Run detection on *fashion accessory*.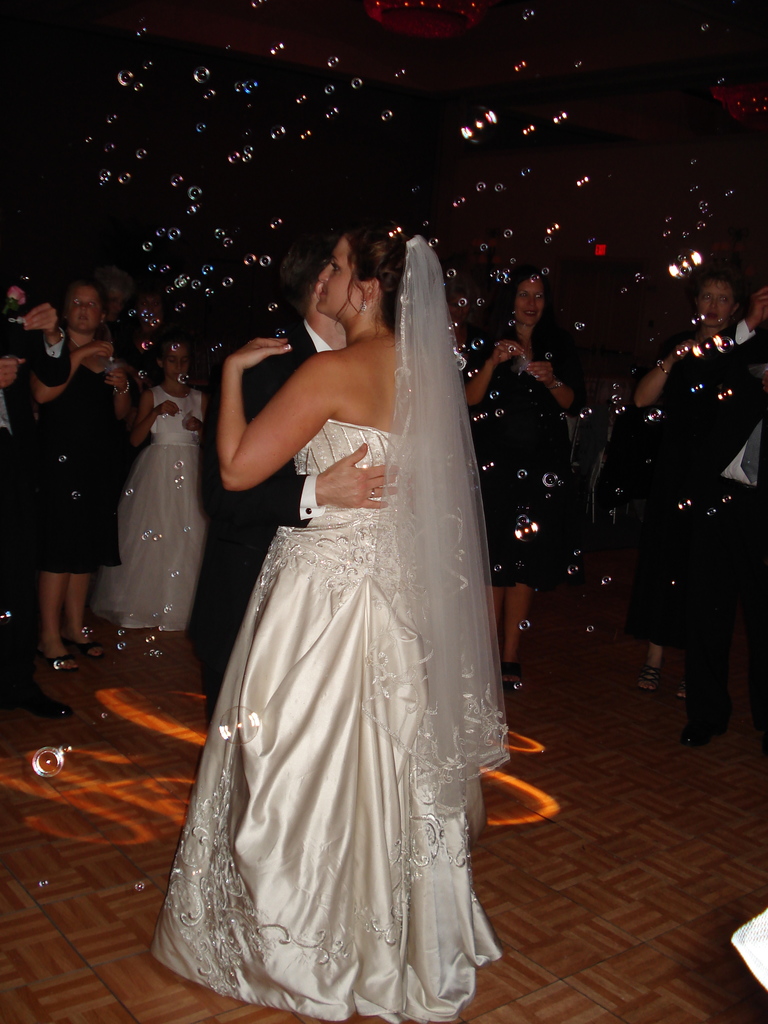
Result: (x1=358, y1=301, x2=367, y2=319).
